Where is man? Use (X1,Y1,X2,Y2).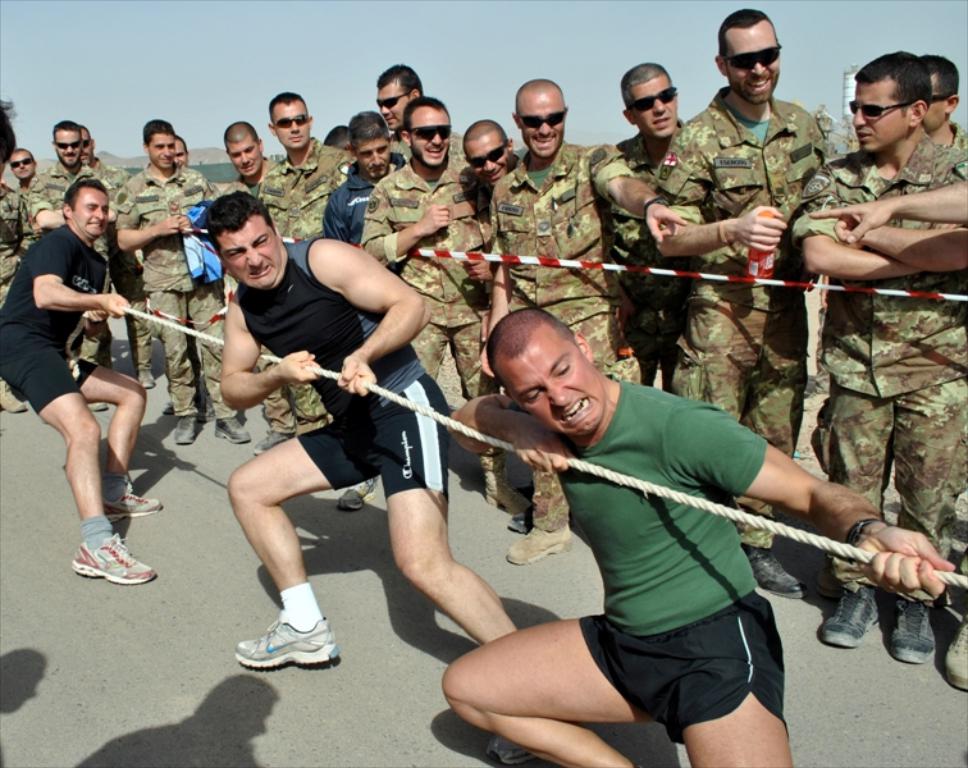
(202,184,538,767).
